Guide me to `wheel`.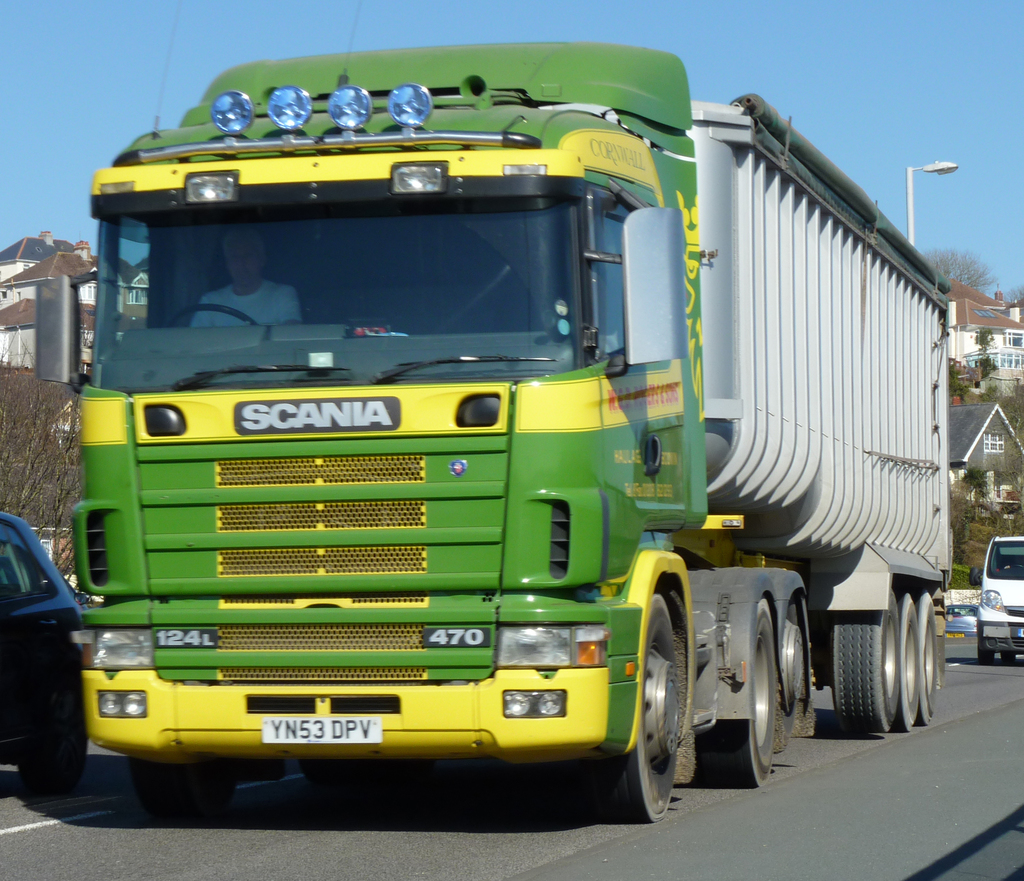
Guidance: [x1=128, y1=755, x2=232, y2=818].
